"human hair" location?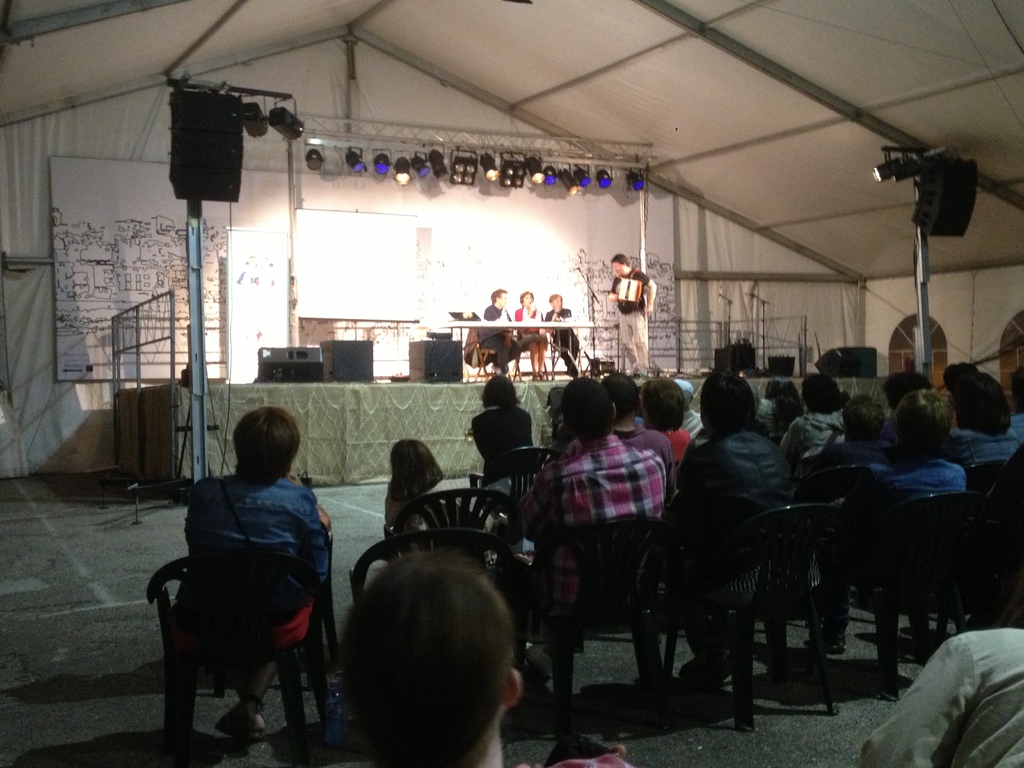
{"x1": 616, "y1": 254, "x2": 634, "y2": 280}
